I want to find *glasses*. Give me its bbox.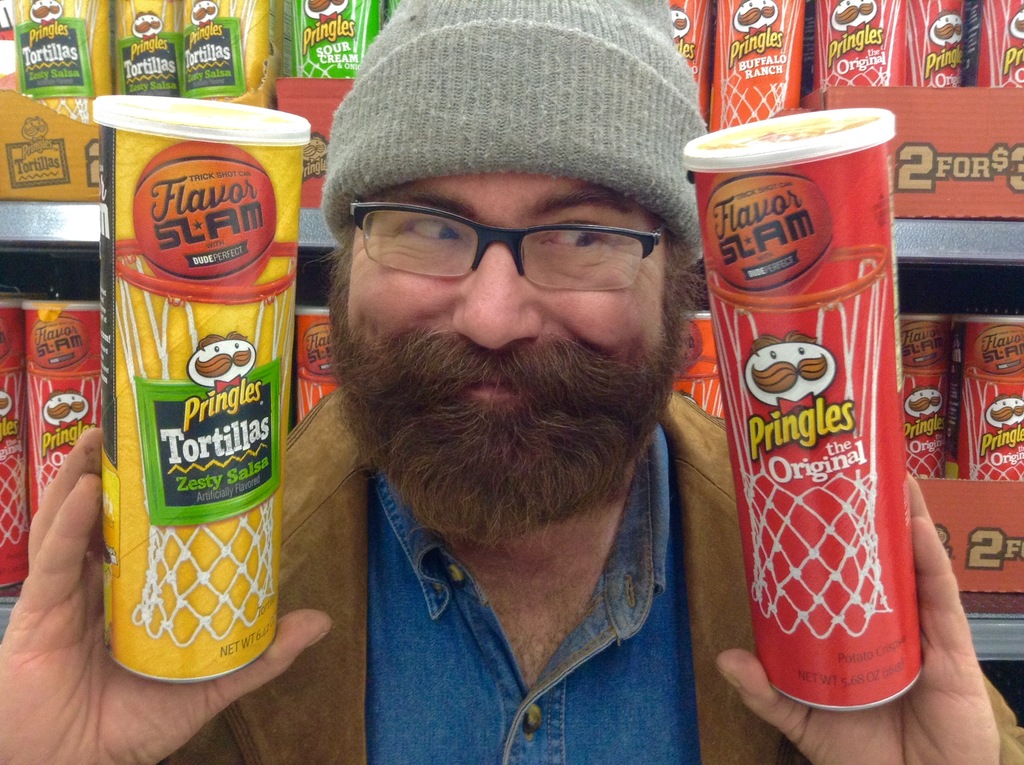
347:189:688:295.
